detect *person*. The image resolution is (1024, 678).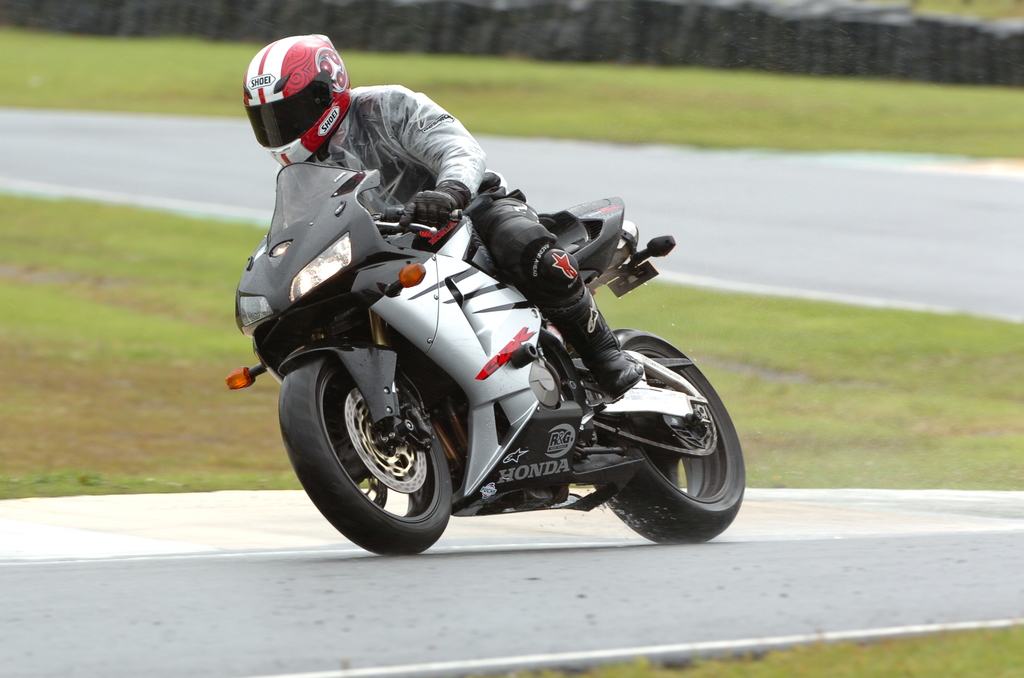
box(239, 26, 649, 398).
